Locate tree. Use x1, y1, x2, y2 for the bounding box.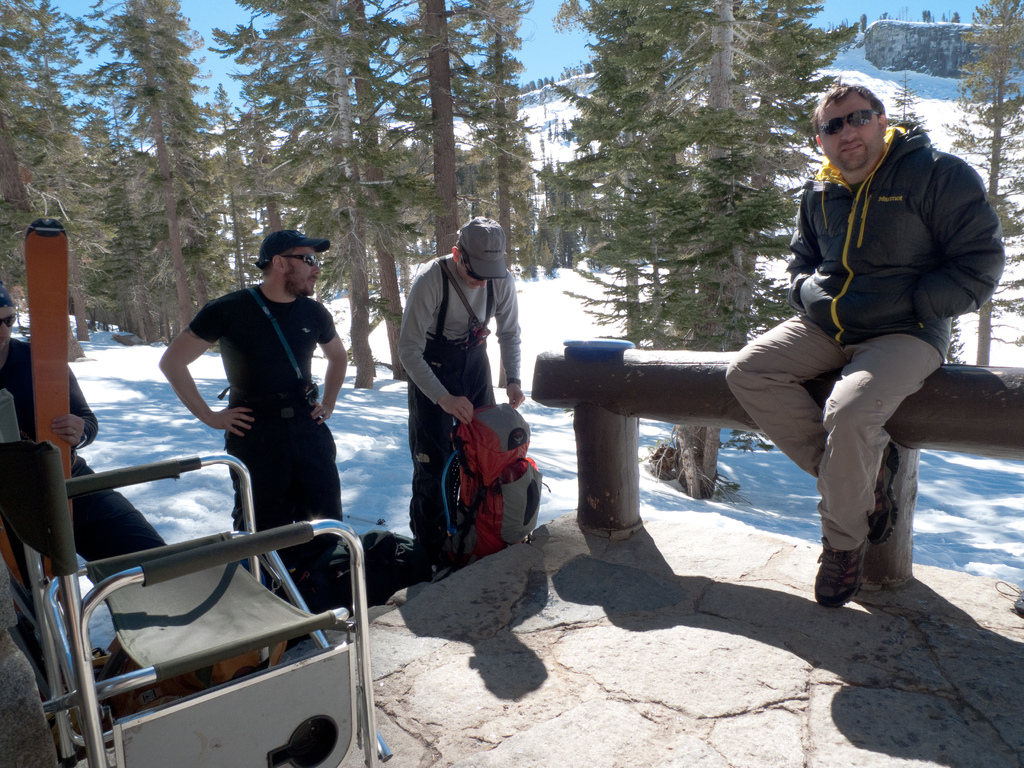
99, 63, 164, 352.
